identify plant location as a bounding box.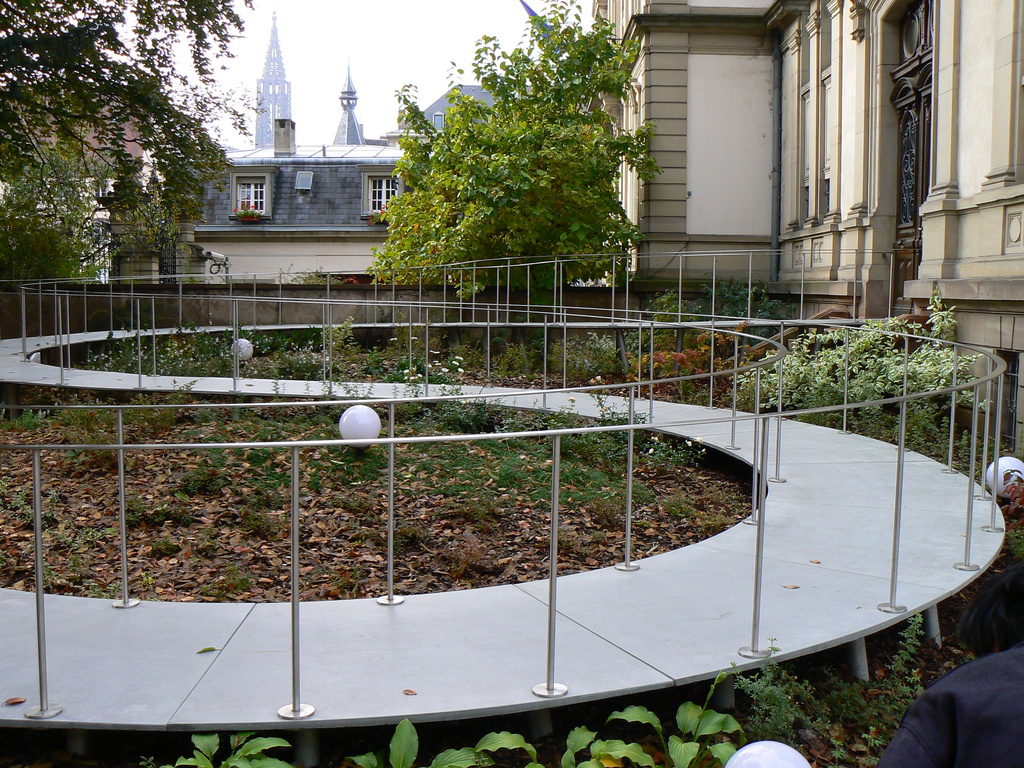
<region>345, 719, 493, 767</region>.
